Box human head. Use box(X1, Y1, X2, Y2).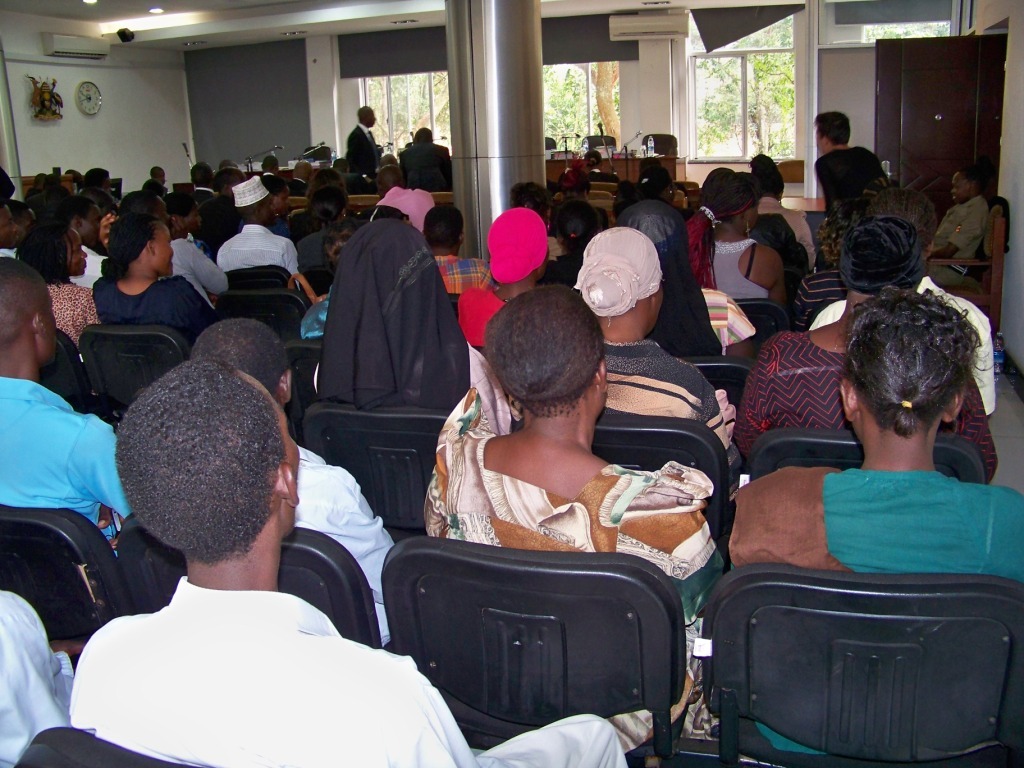
box(0, 249, 59, 367).
